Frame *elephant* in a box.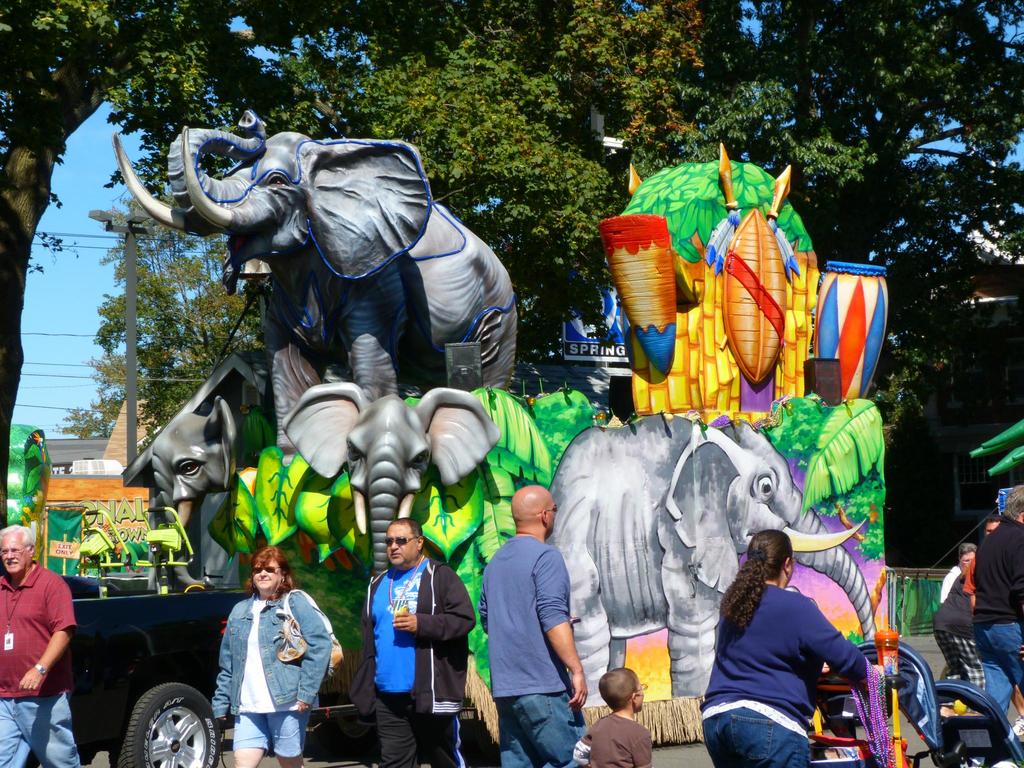
{"x1": 268, "y1": 378, "x2": 515, "y2": 638}.
